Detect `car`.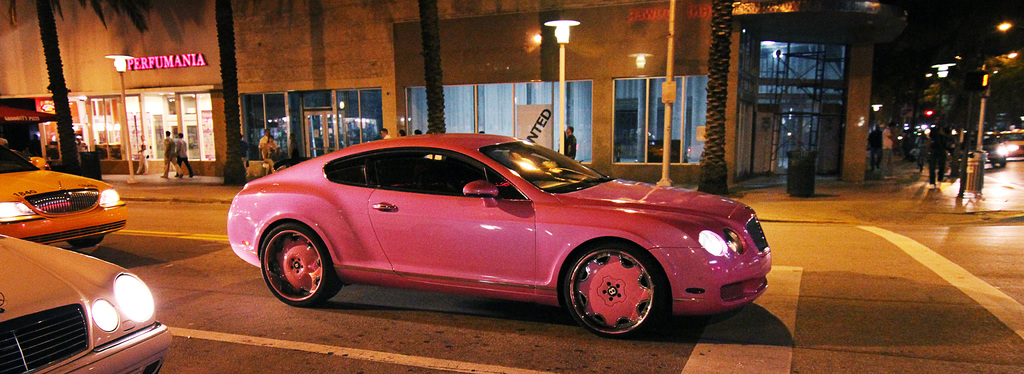
Detected at (216,127,783,334).
